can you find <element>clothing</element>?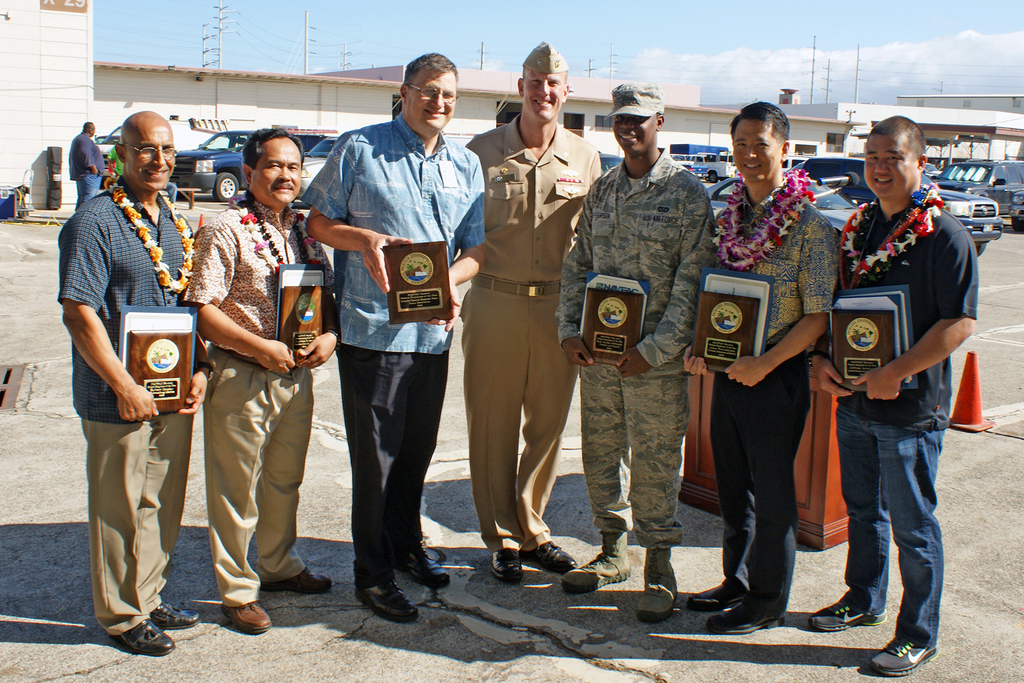
Yes, bounding box: [701,156,847,613].
